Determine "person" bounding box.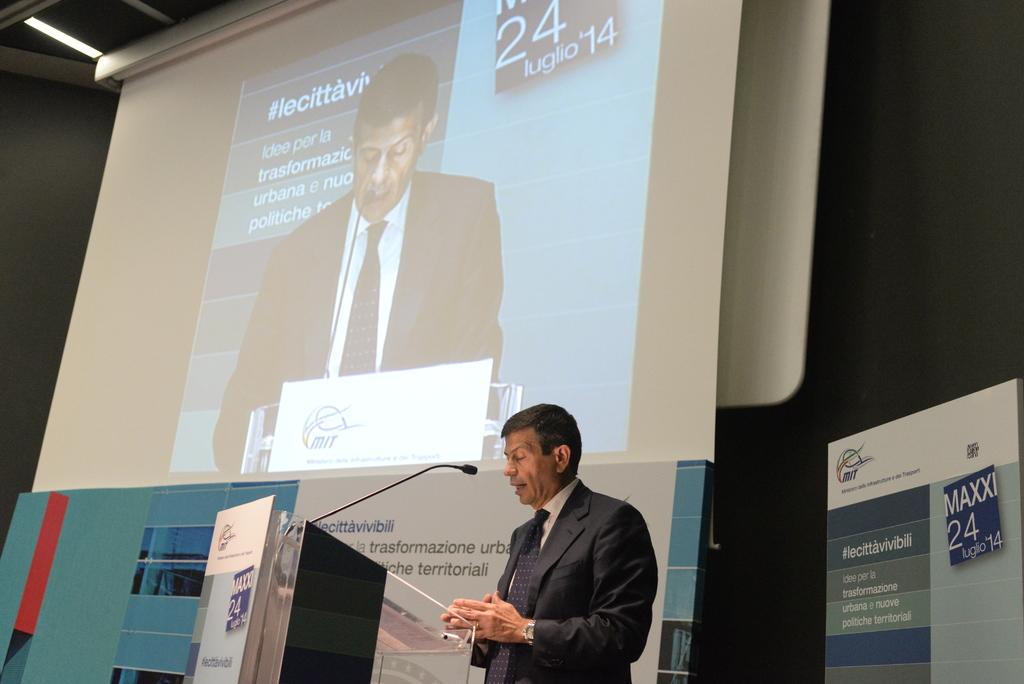
Determined: select_region(440, 403, 657, 682).
